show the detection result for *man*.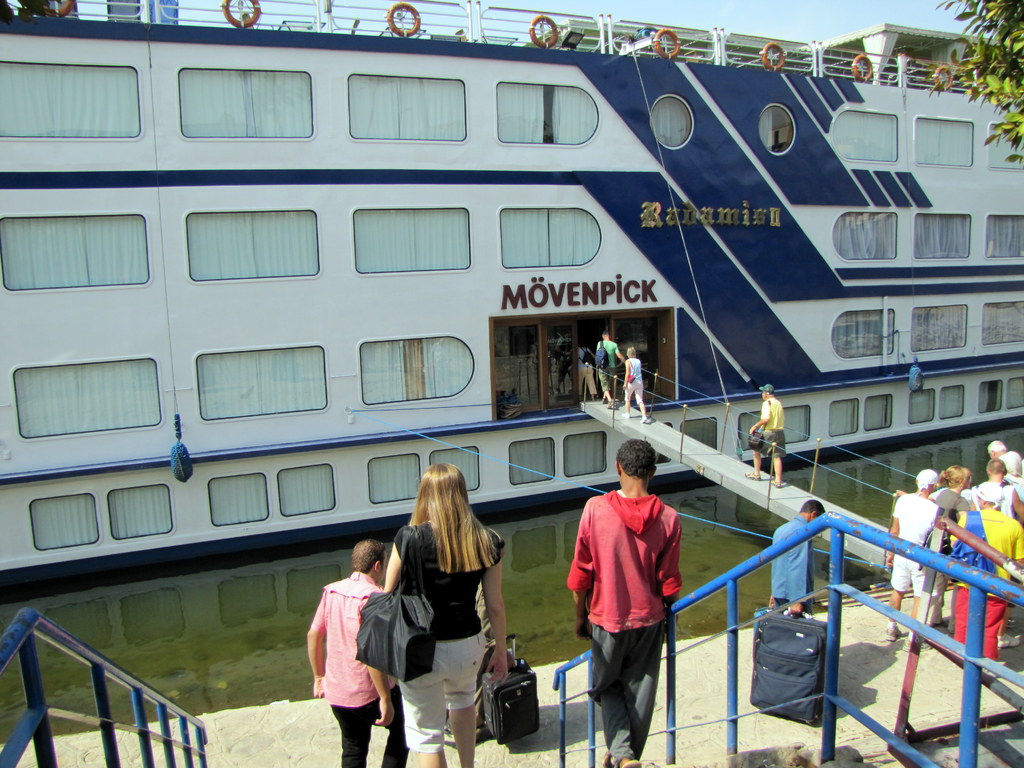
[567,440,687,767].
